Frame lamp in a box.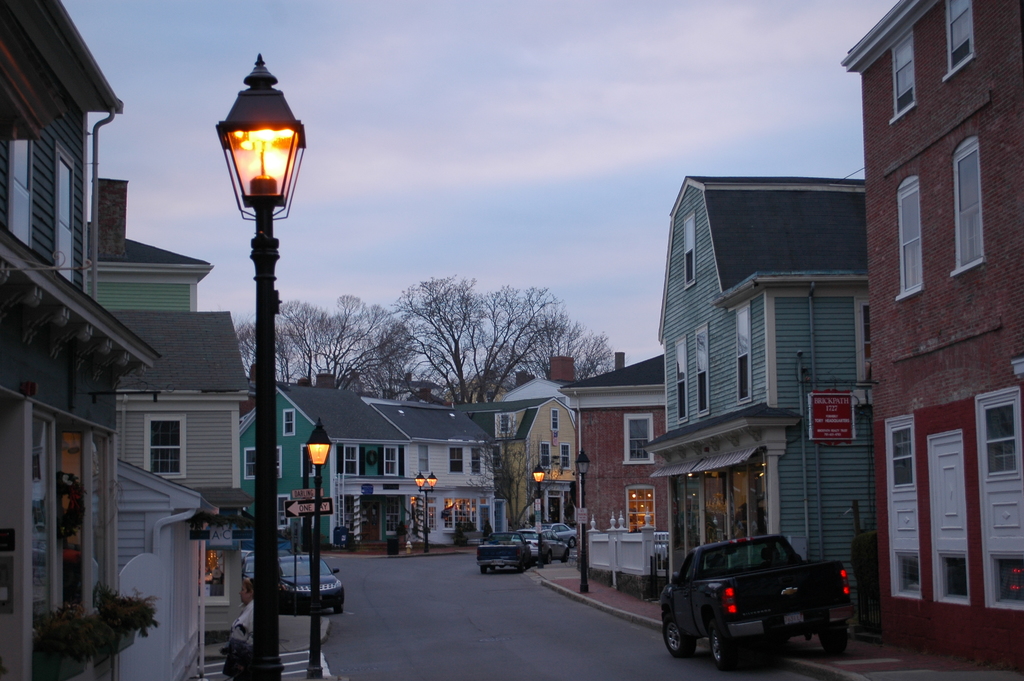
bbox(427, 470, 439, 492).
